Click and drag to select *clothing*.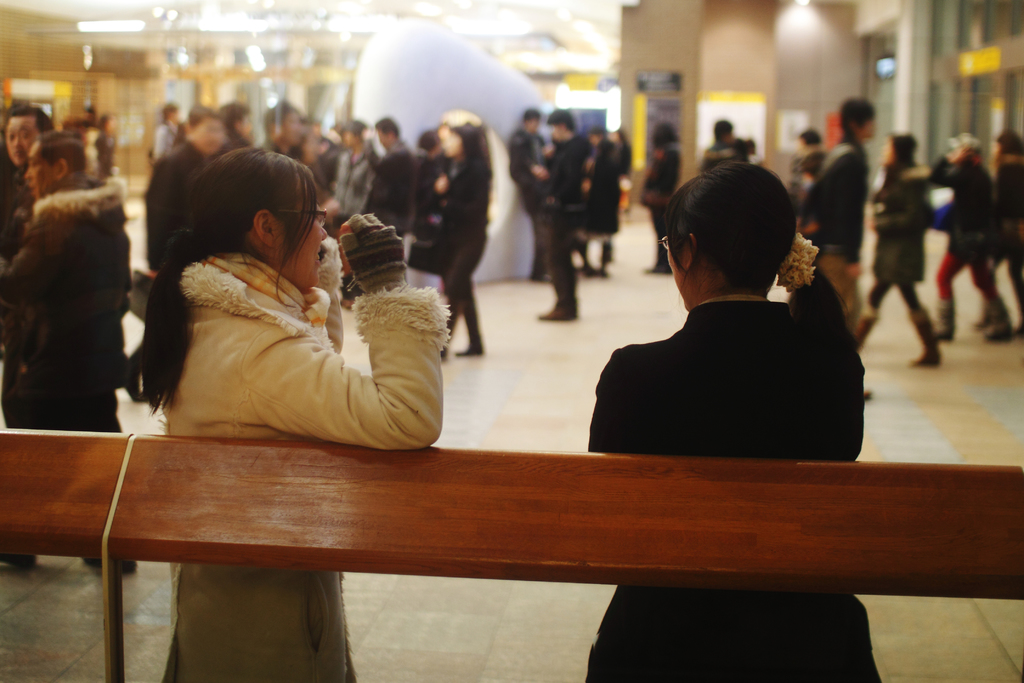
Selection: region(808, 134, 867, 335).
